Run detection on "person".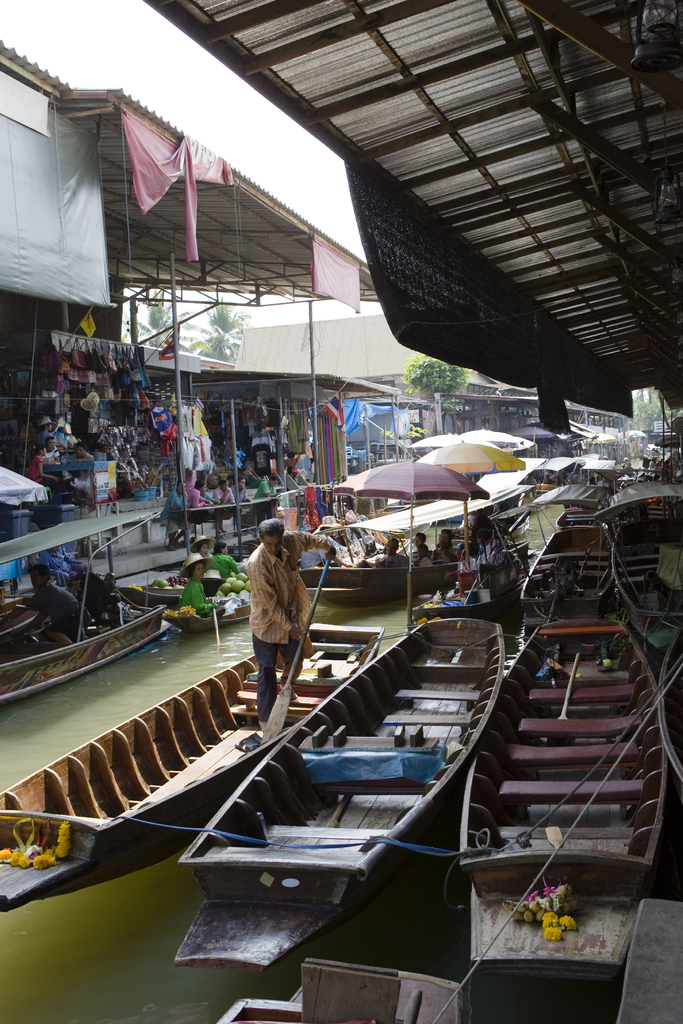
Result: Rect(178, 552, 229, 620).
